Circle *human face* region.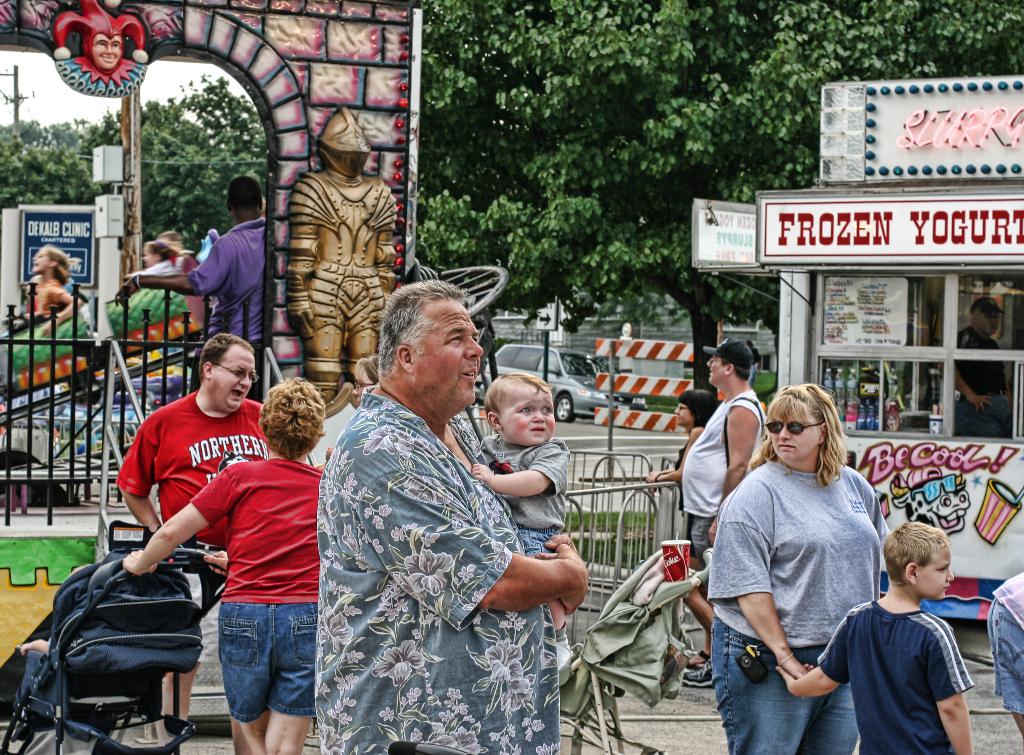
Region: (31,247,49,271).
